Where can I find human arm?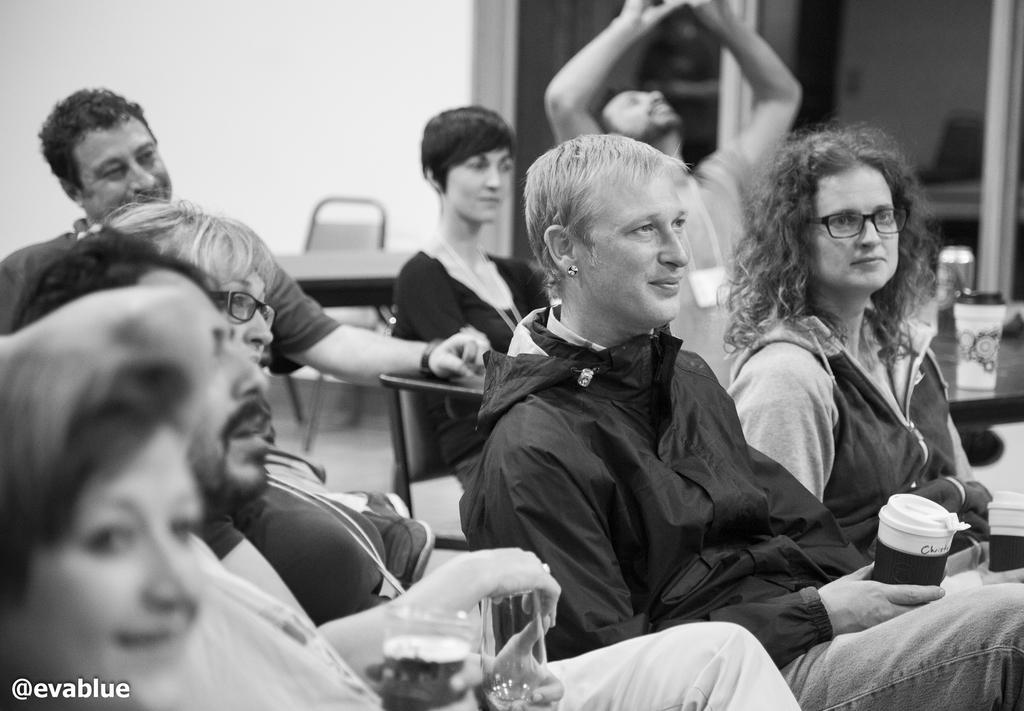
You can find it at (left=932, top=399, right=968, bottom=506).
